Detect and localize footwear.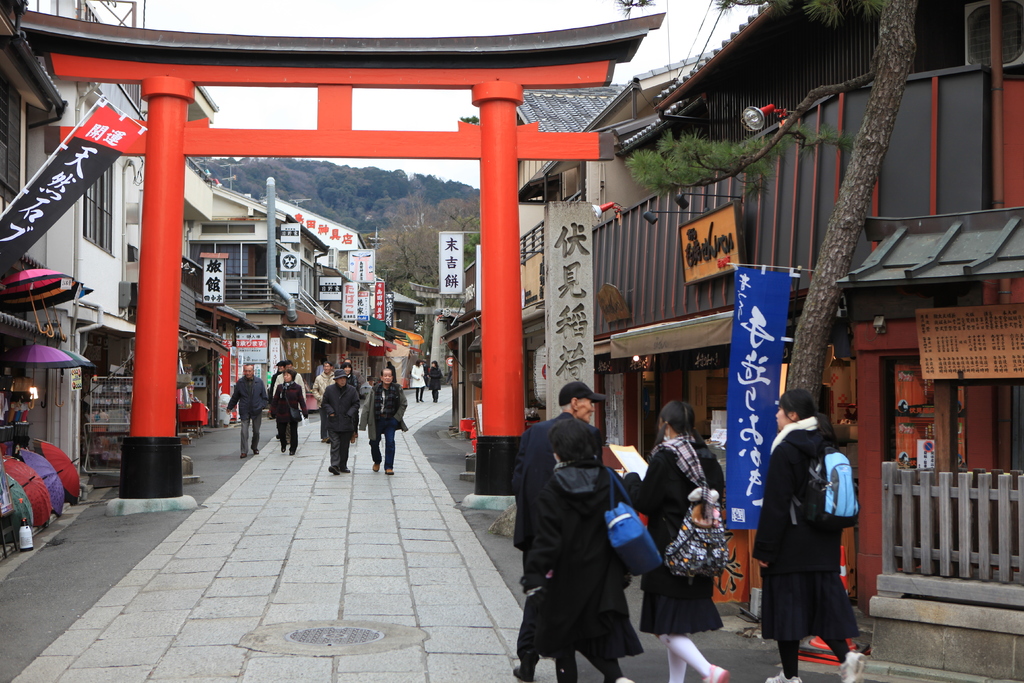
Localized at (384,469,396,474).
